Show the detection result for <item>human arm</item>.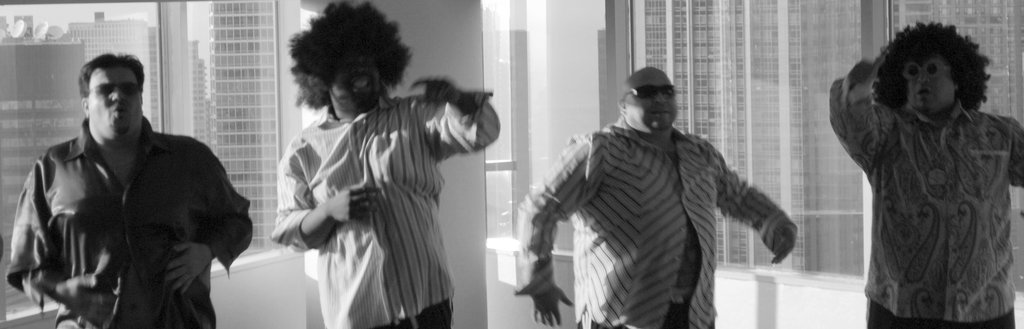
box=[6, 161, 95, 316].
